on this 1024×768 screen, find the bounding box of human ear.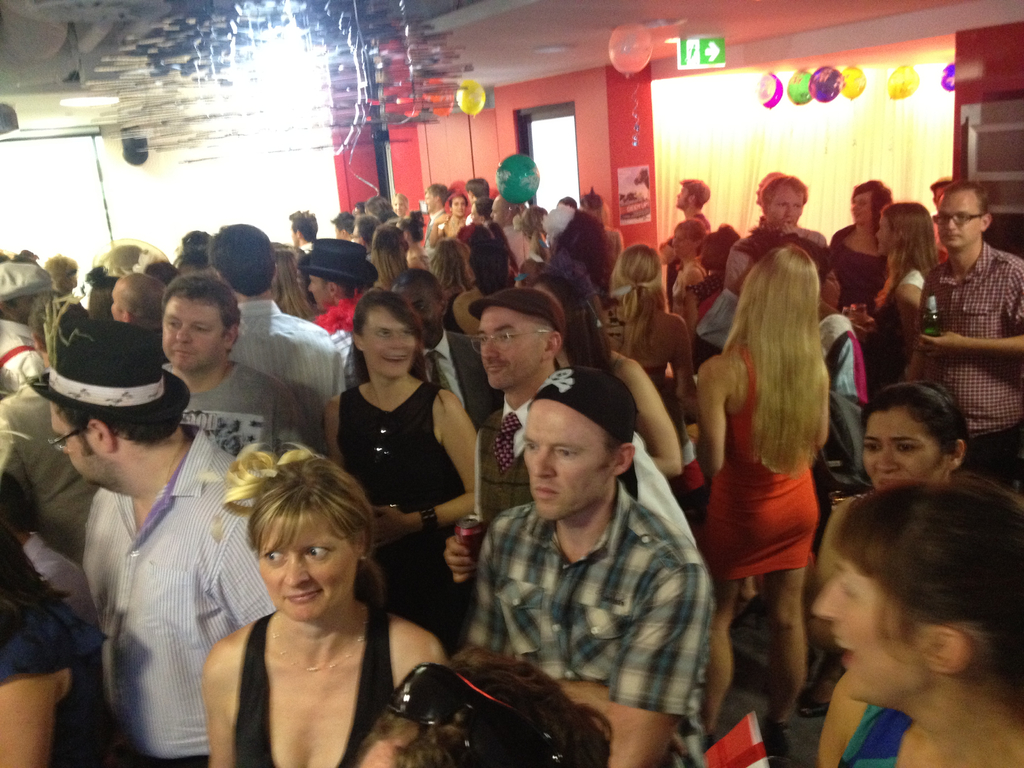
Bounding box: locate(922, 623, 972, 680).
